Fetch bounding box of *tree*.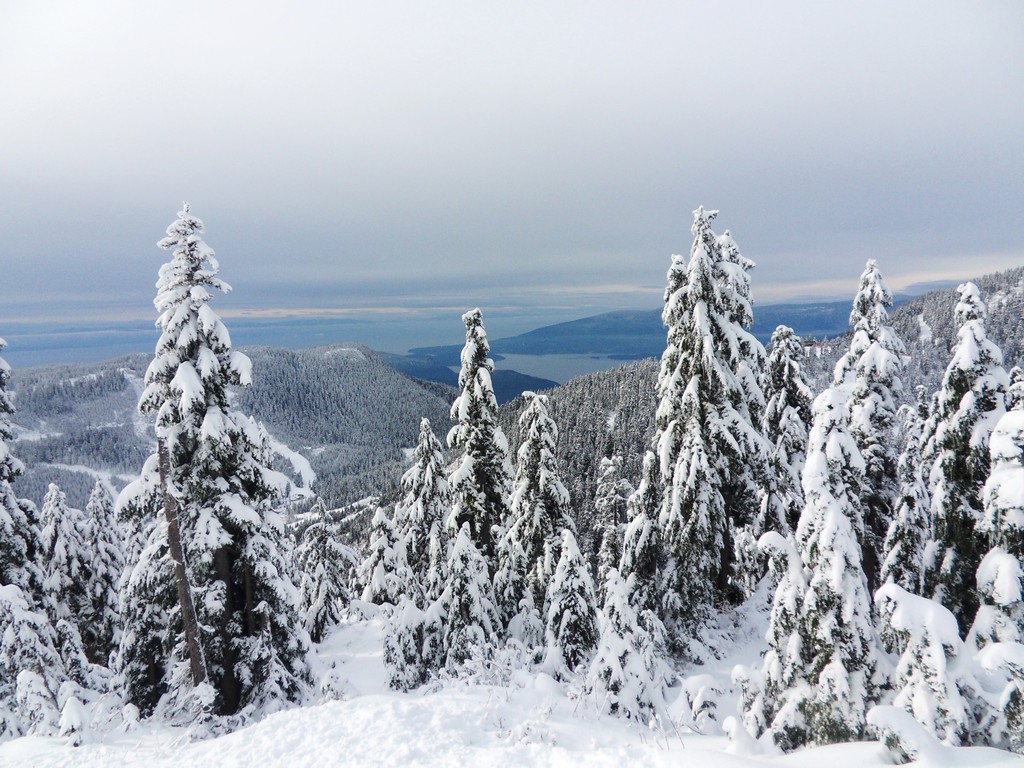
Bbox: l=504, t=395, r=594, b=669.
